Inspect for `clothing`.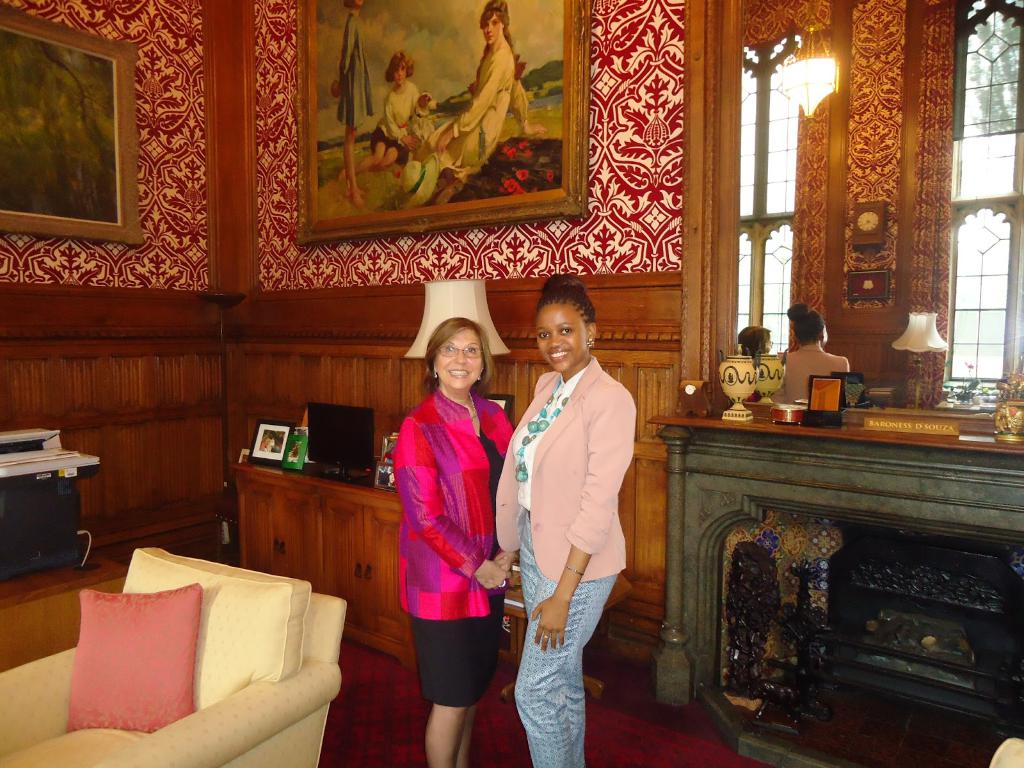
Inspection: 388, 368, 500, 706.
